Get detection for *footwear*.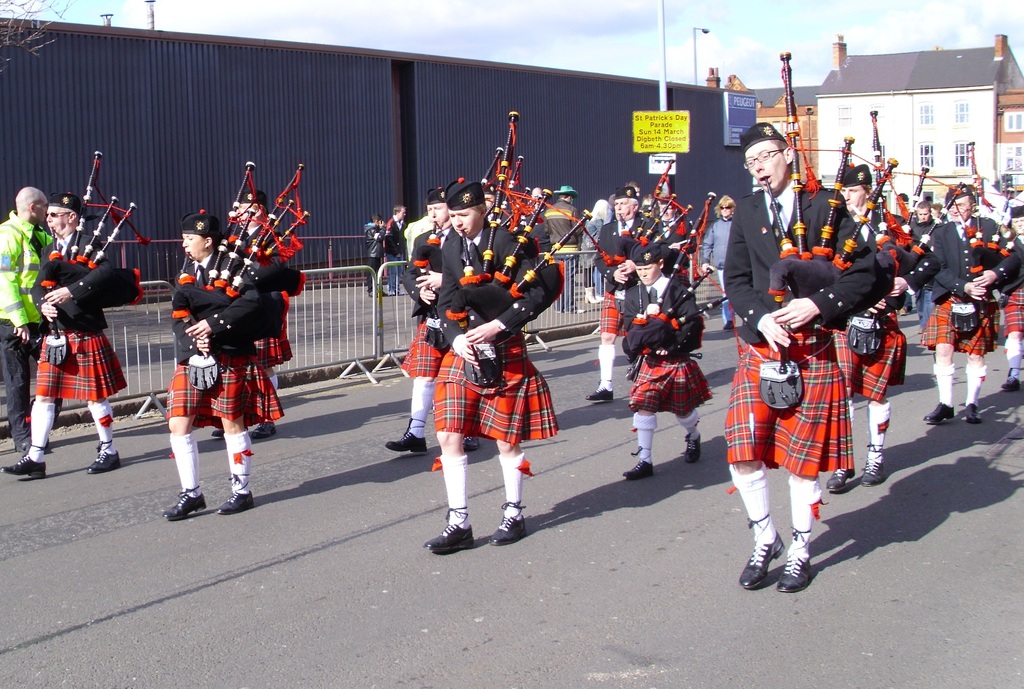
Detection: box=[965, 401, 983, 424].
